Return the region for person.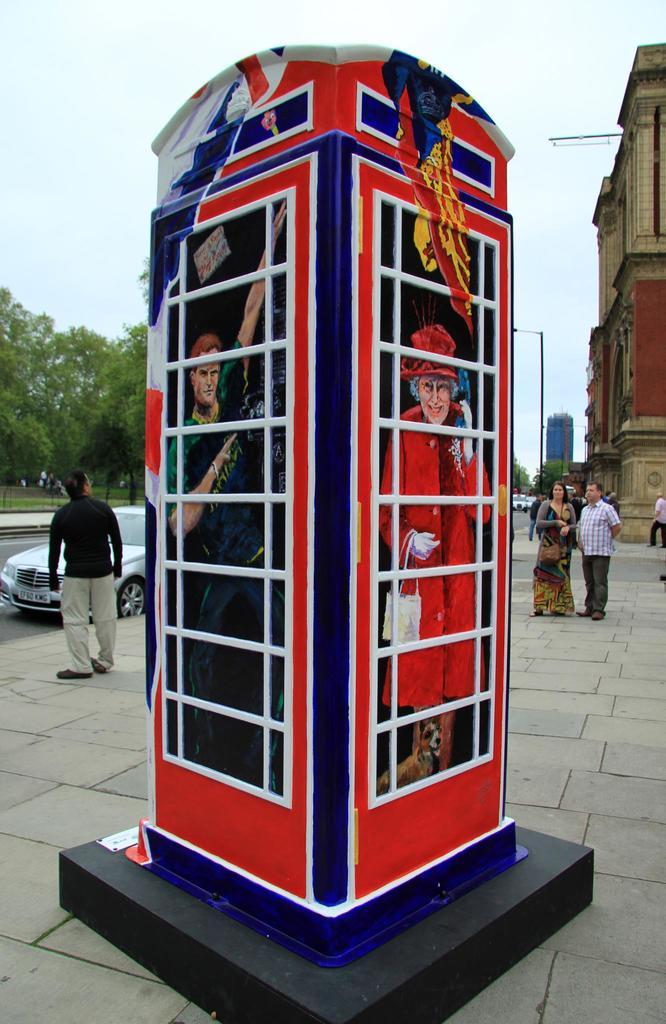
[49,474,124,678].
